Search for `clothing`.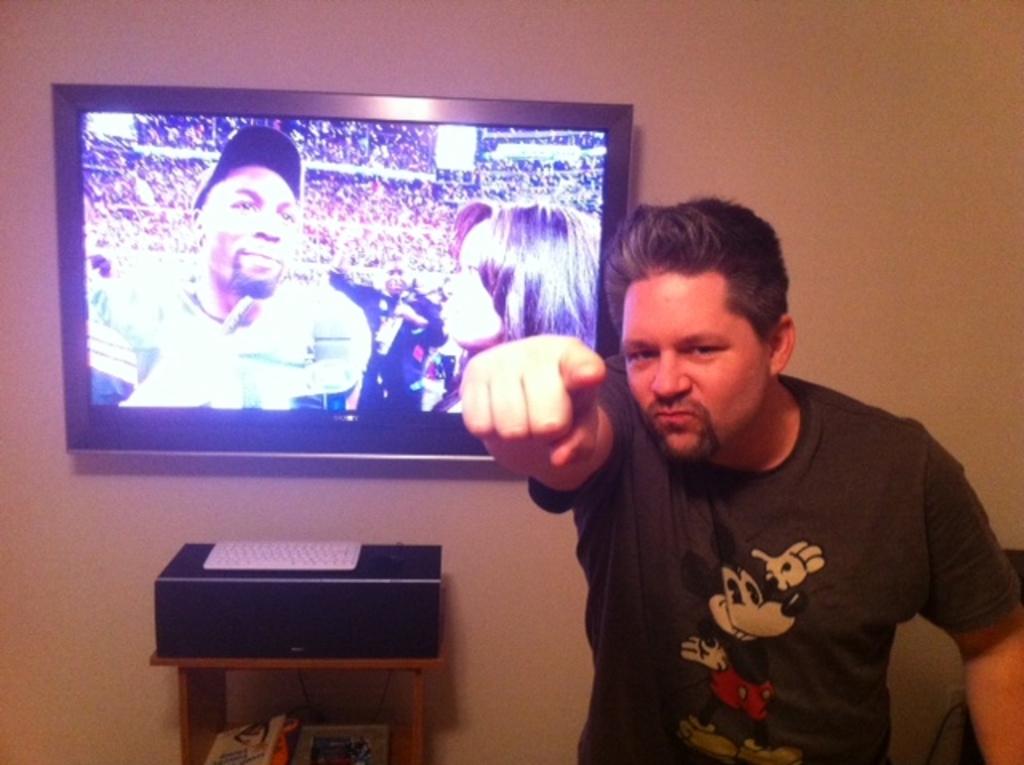
Found at 75:280:371:408.
